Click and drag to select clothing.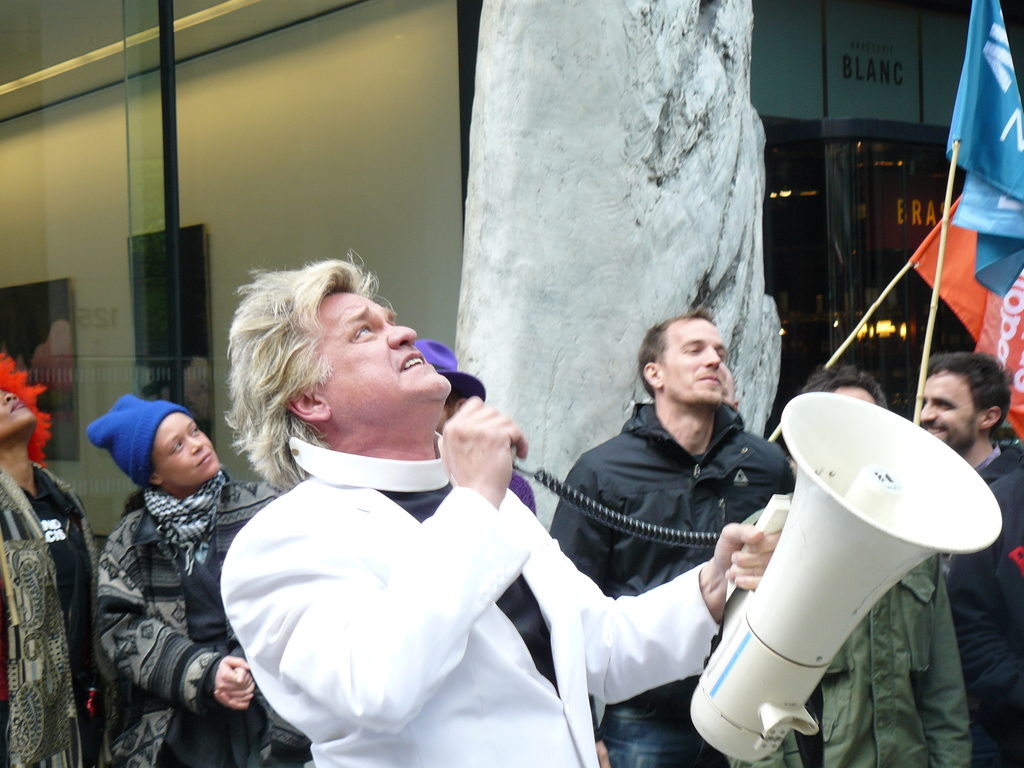
Selection: bbox(209, 437, 720, 767).
